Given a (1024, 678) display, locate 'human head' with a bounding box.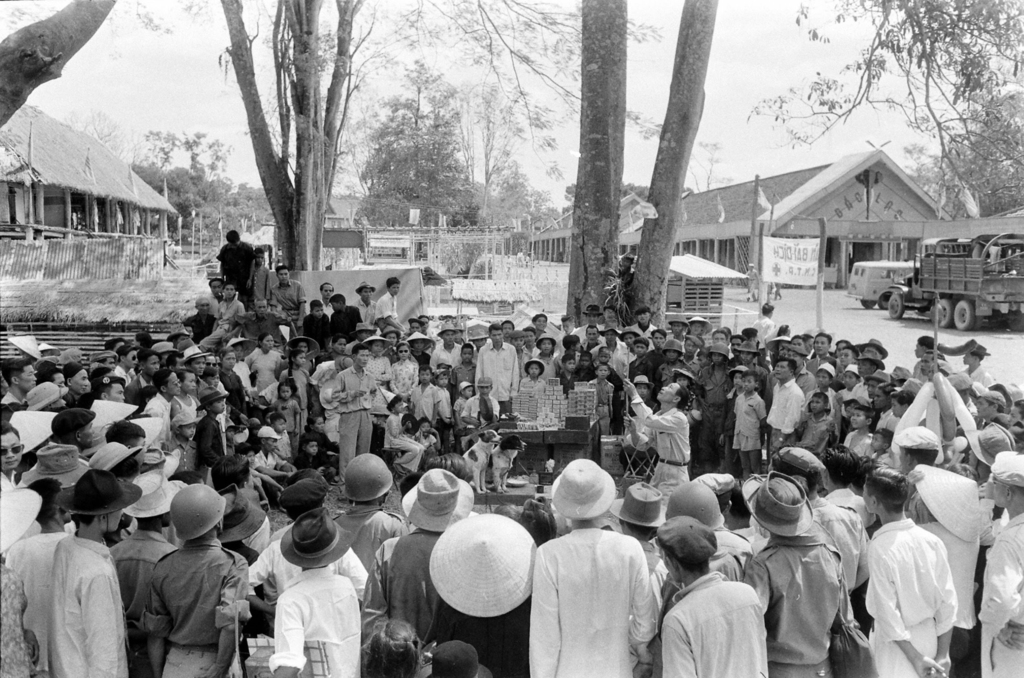
Located: 1005 397 1023 426.
